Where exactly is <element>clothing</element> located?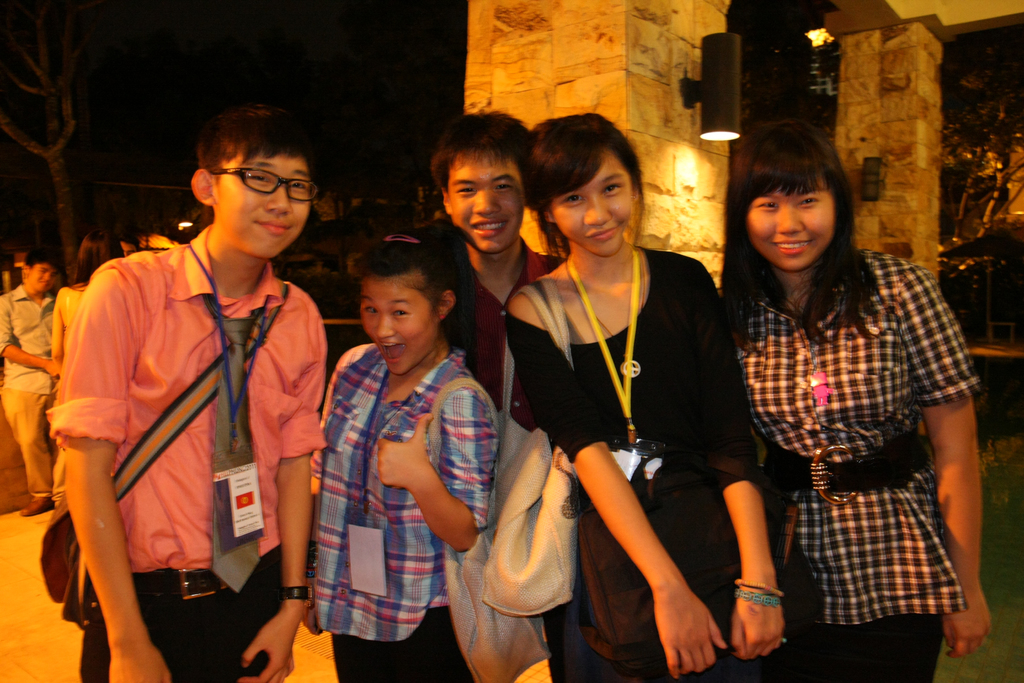
Its bounding box is [0, 281, 56, 498].
